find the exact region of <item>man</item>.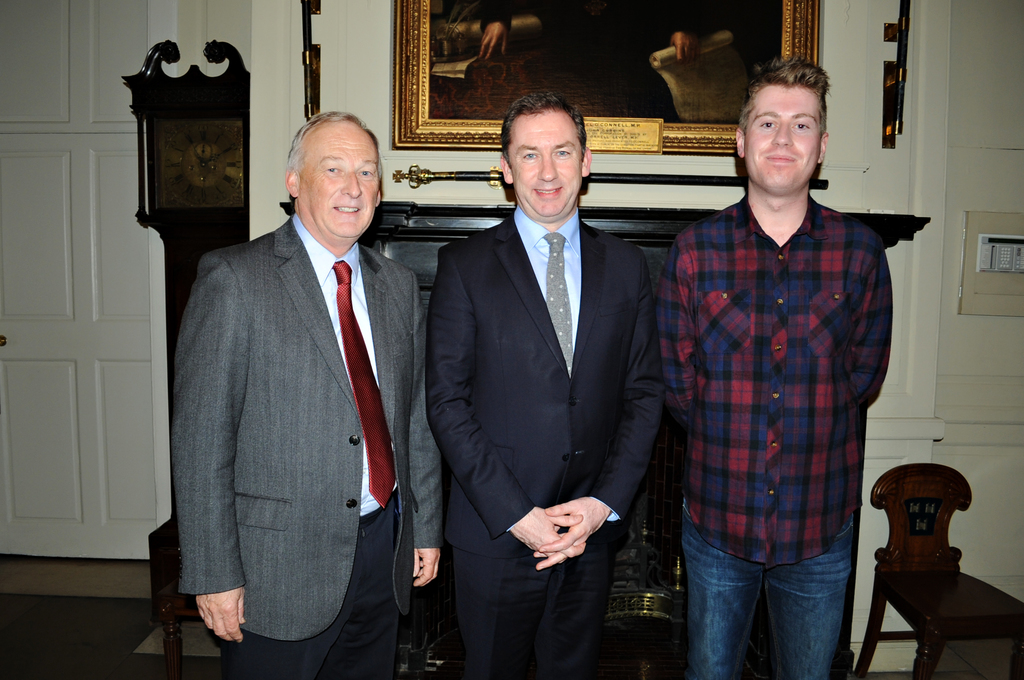
Exact region: bbox=[426, 91, 667, 679].
